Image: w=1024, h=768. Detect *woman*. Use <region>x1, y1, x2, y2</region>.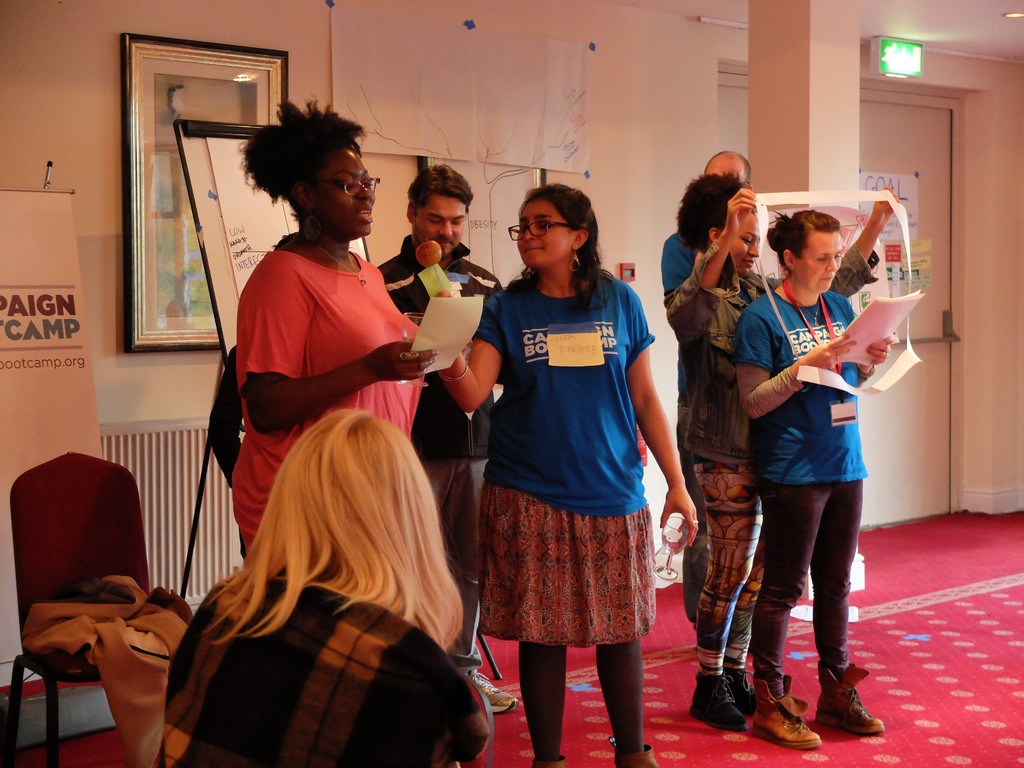
<region>665, 166, 898, 724</region>.
